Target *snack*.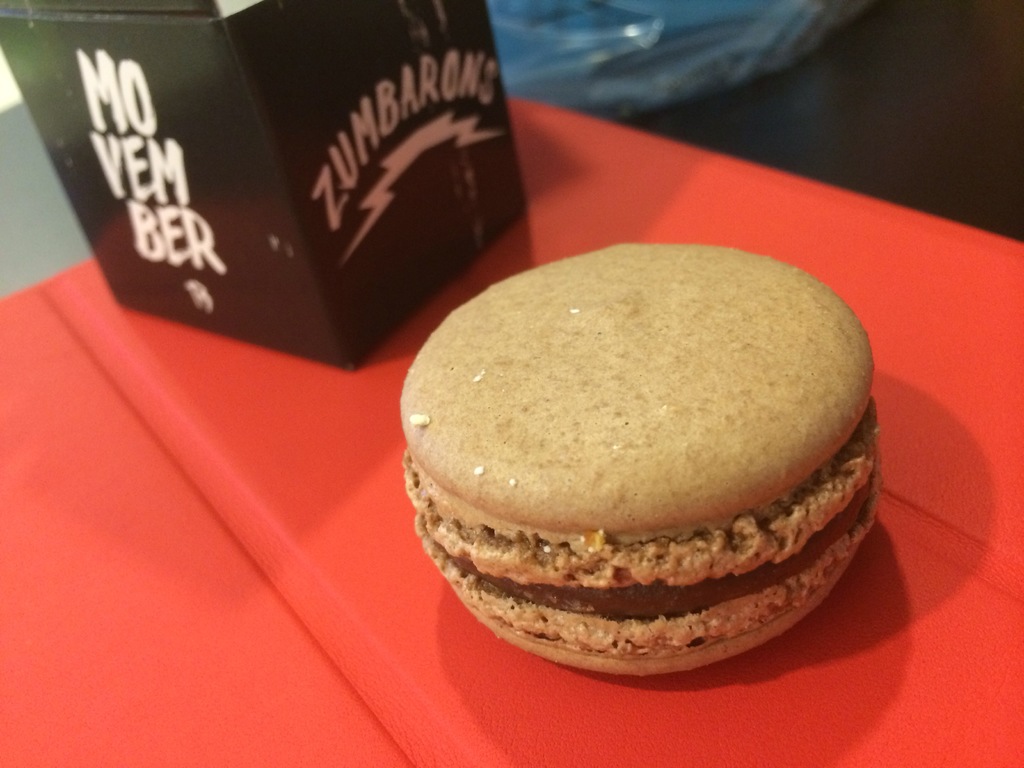
Target region: [x1=364, y1=261, x2=890, y2=657].
